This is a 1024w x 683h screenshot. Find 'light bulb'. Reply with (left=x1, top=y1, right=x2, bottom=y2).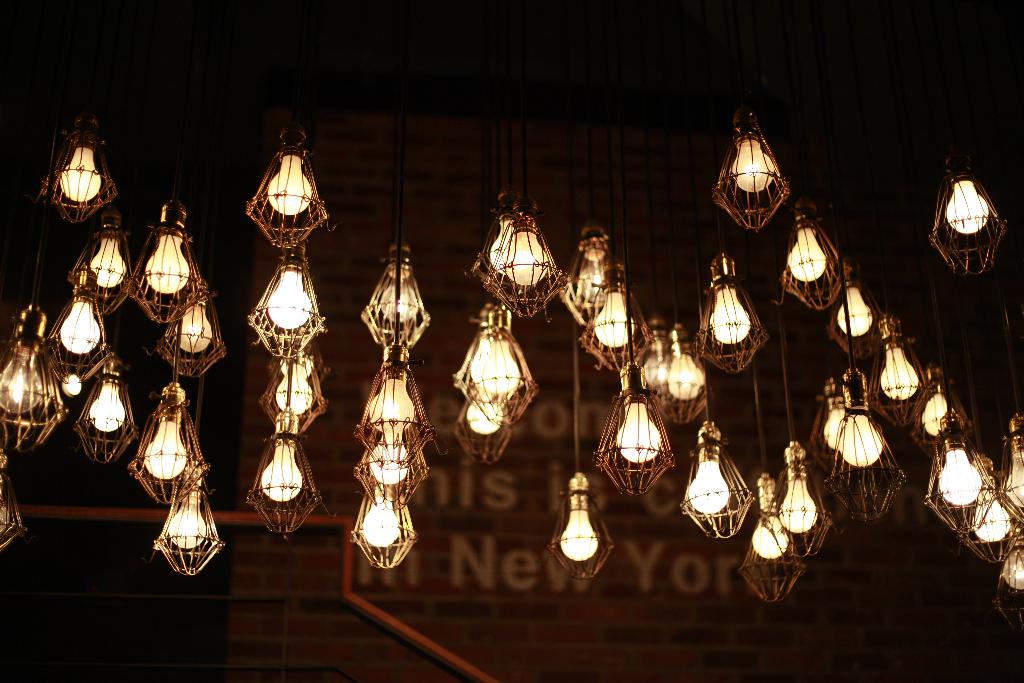
(left=94, top=211, right=125, bottom=284).
